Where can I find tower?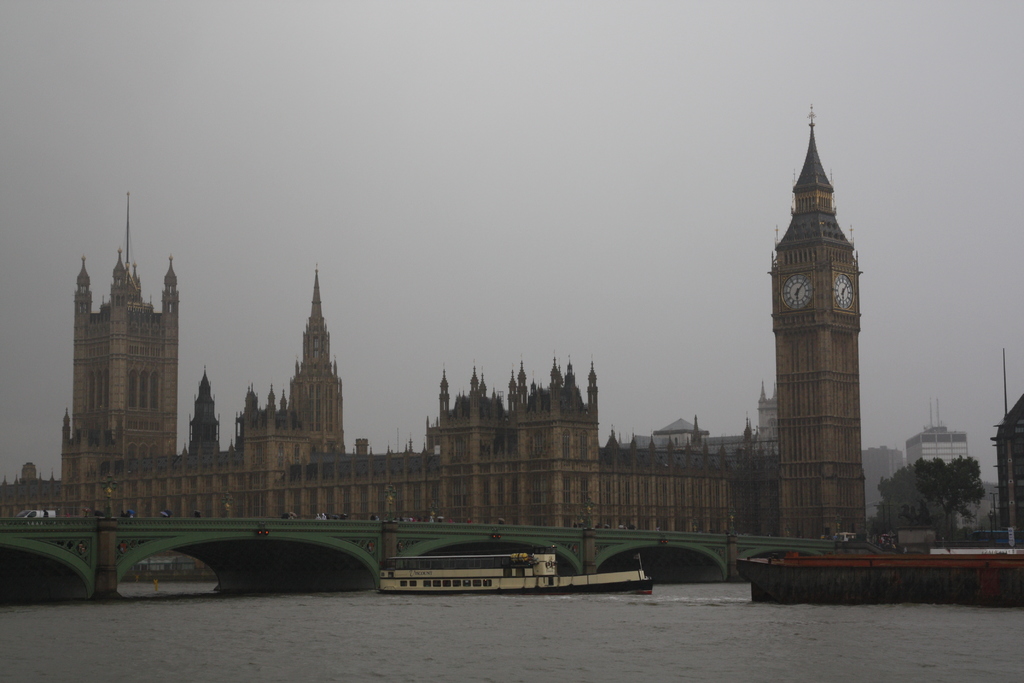
You can find it at x1=159, y1=254, x2=180, y2=340.
